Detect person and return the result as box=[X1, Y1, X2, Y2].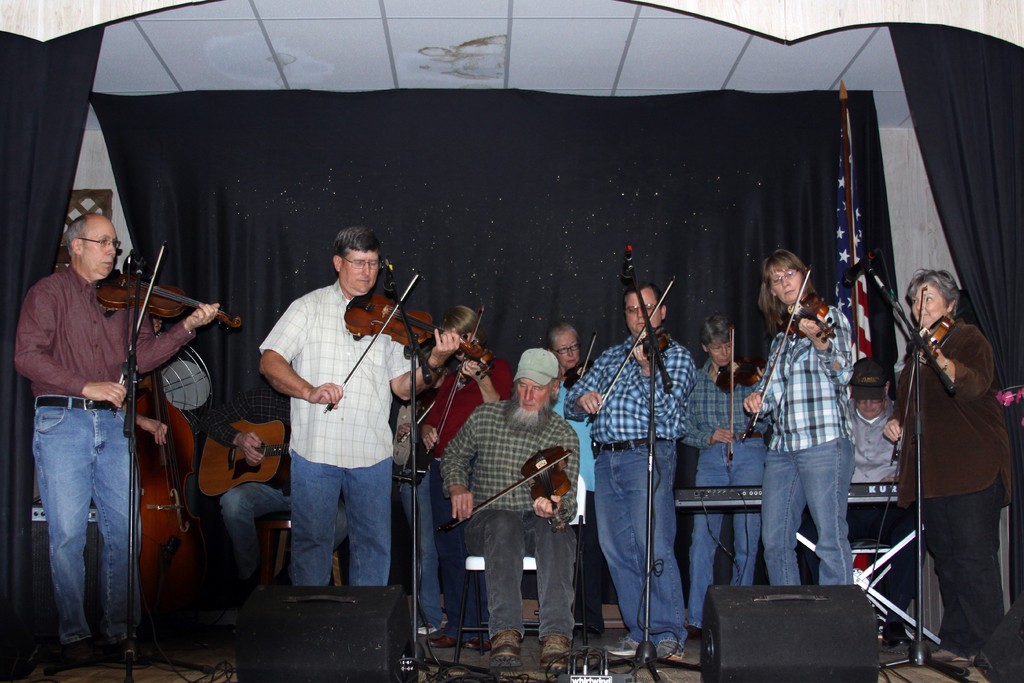
box=[572, 276, 704, 655].
